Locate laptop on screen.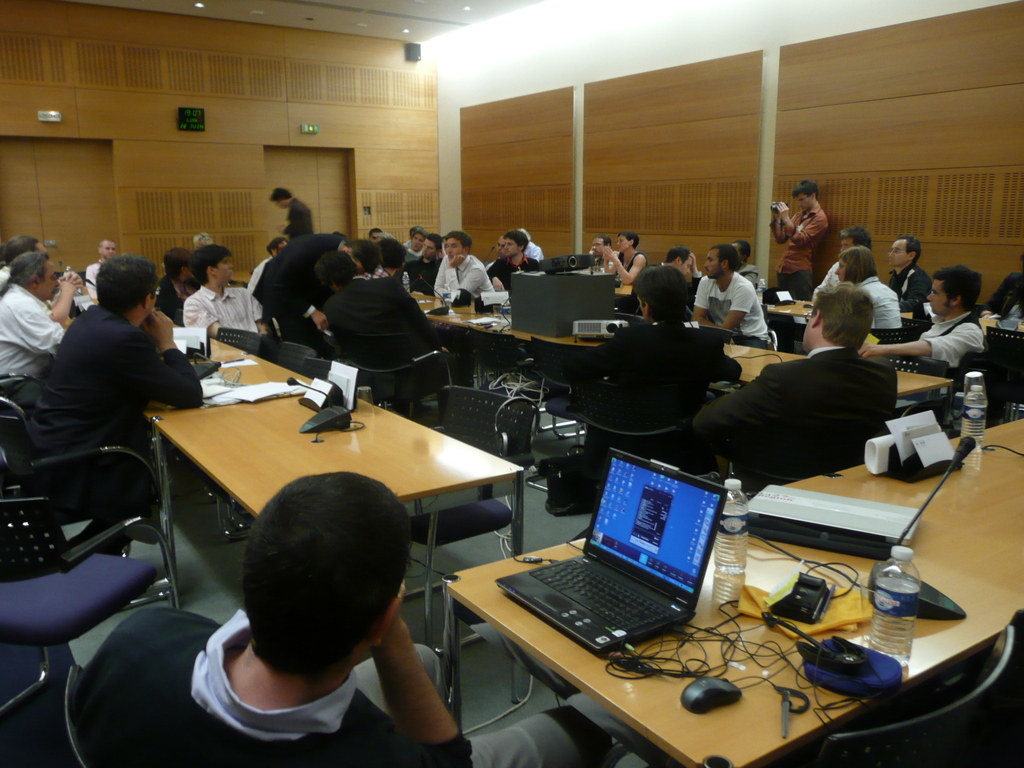
On screen at pyautogui.locateOnScreen(497, 459, 726, 678).
